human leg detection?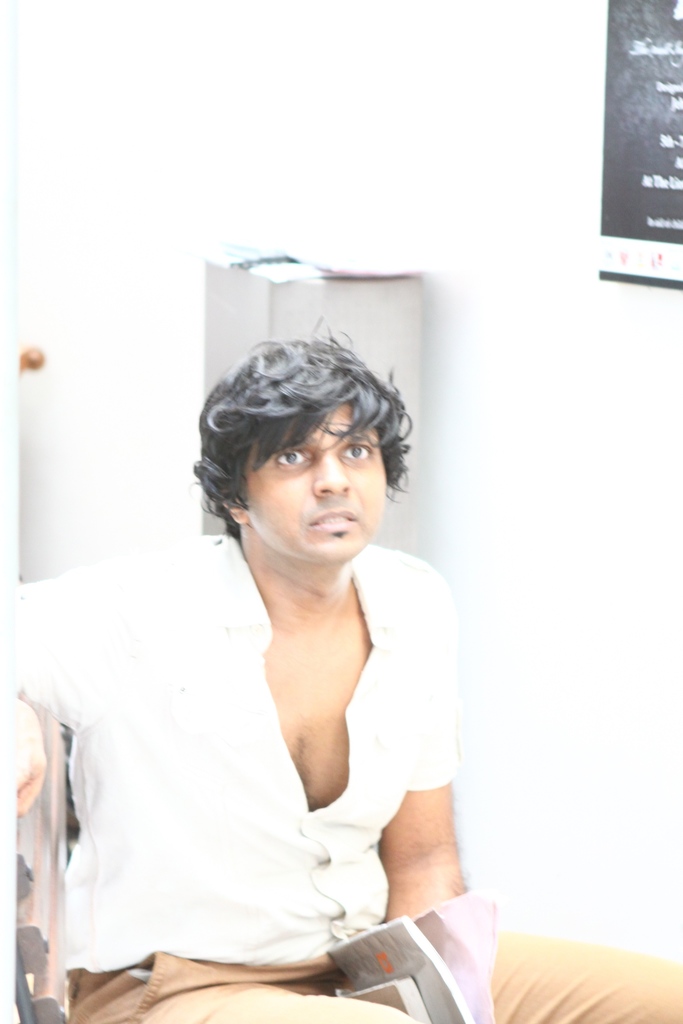
[488, 928, 680, 1022]
